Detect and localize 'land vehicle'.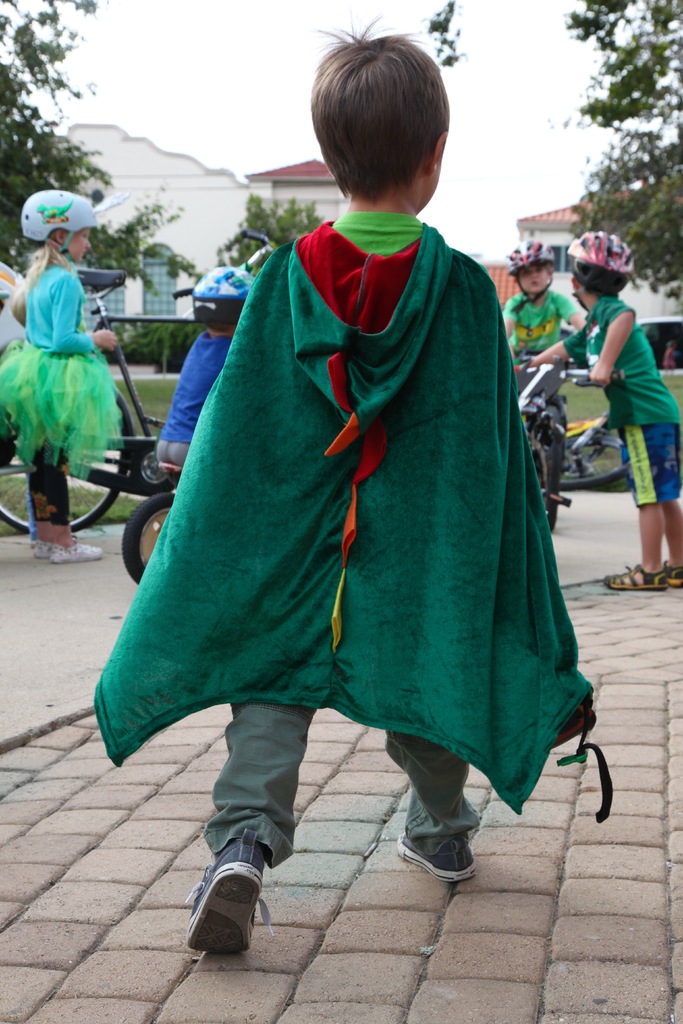
Localized at (119, 463, 185, 587).
